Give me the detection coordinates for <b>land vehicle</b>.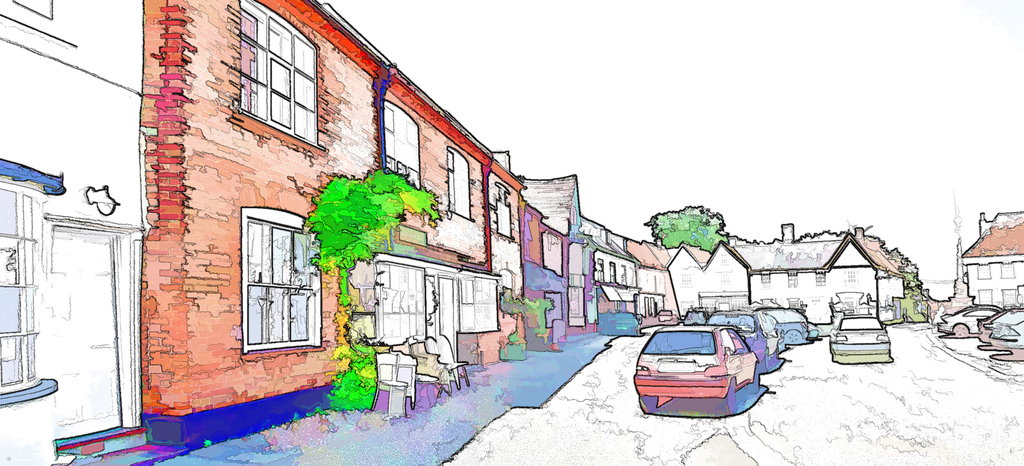
BBox(656, 306, 678, 325).
